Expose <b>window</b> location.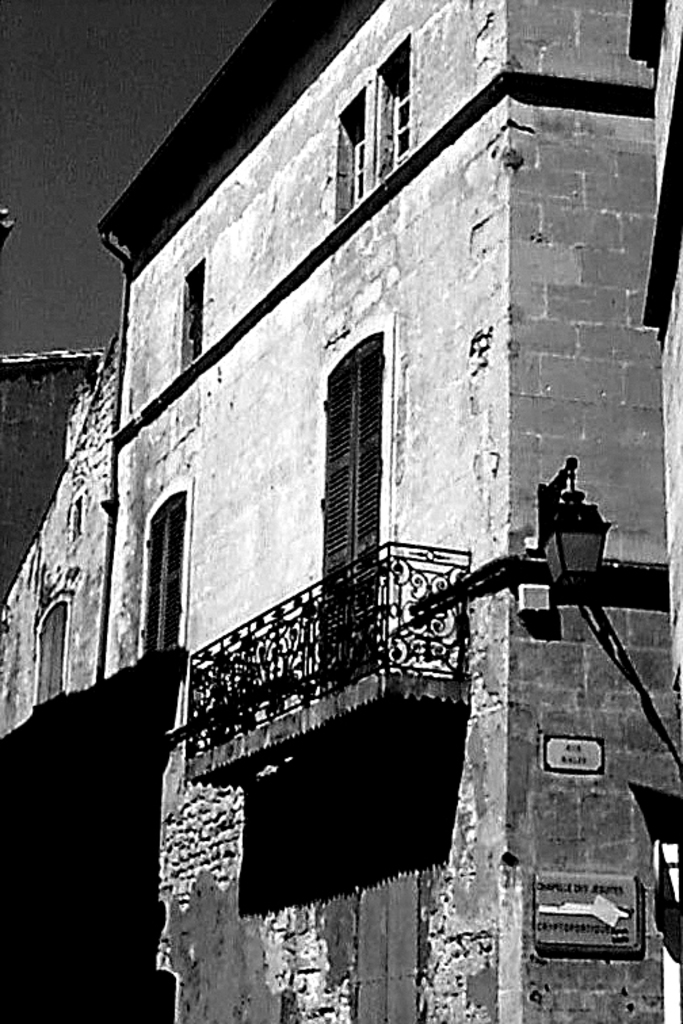
Exposed at box=[333, 96, 377, 205].
